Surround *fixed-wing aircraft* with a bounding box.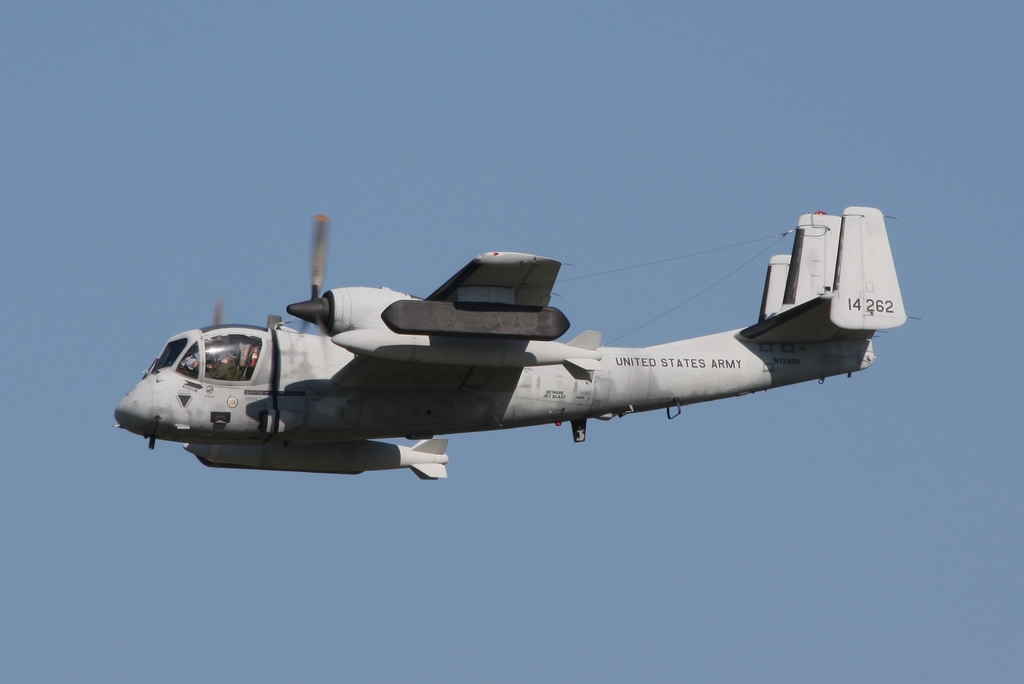
{"left": 99, "top": 192, "right": 919, "bottom": 487}.
